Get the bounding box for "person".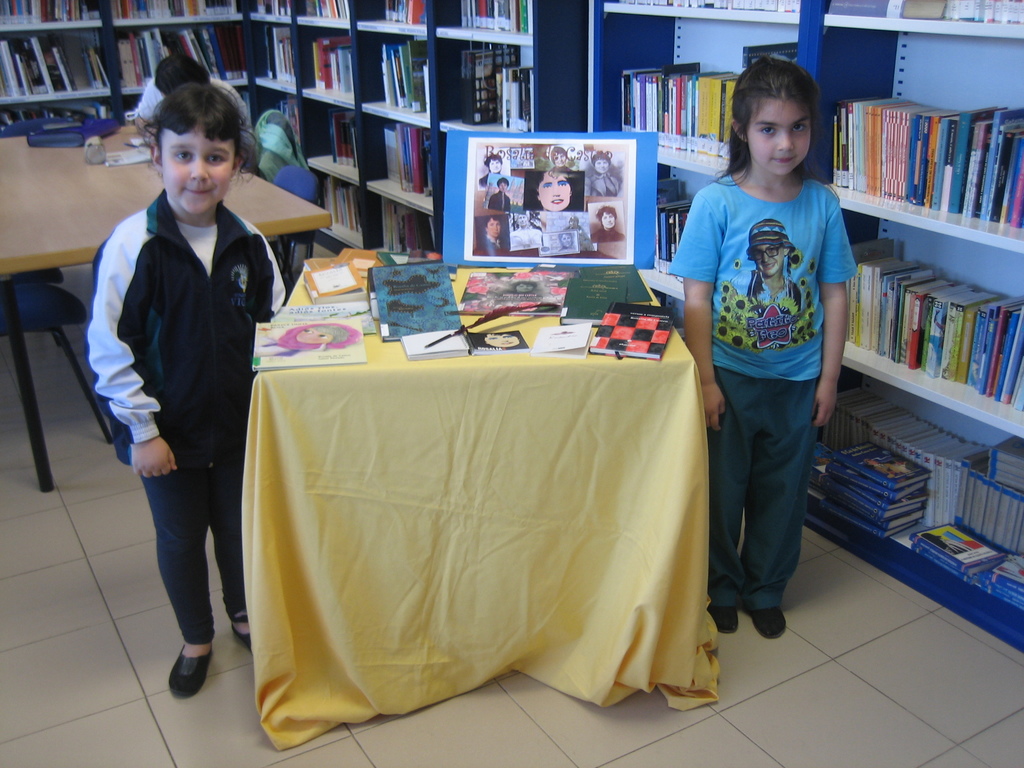
[x1=486, y1=177, x2=513, y2=214].
